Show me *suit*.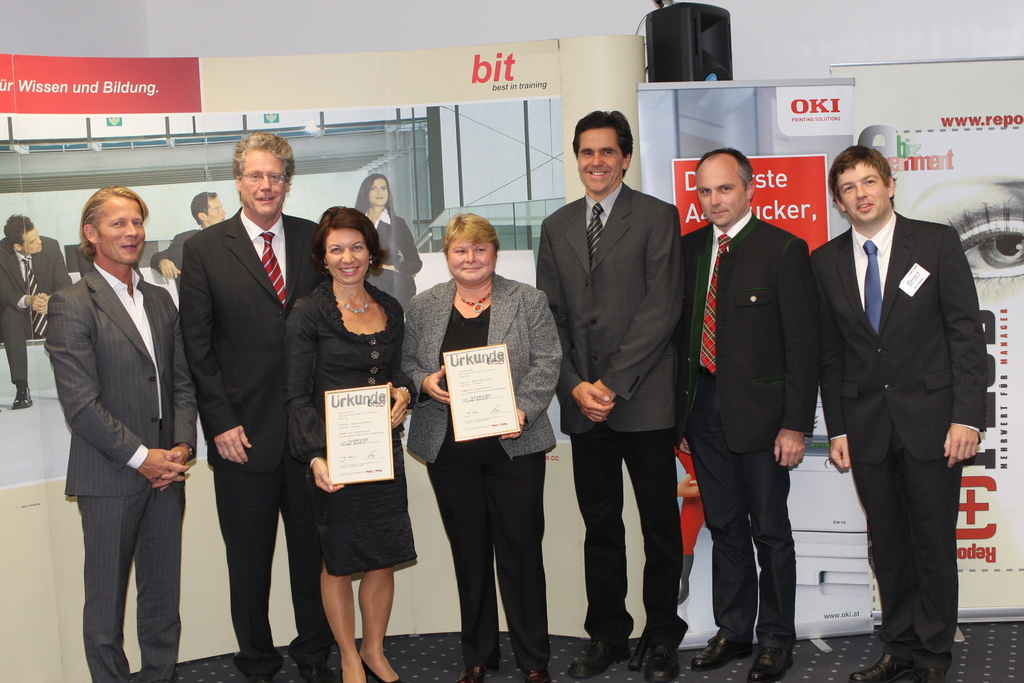
*suit* is here: Rect(399, 268, 559, 465).
